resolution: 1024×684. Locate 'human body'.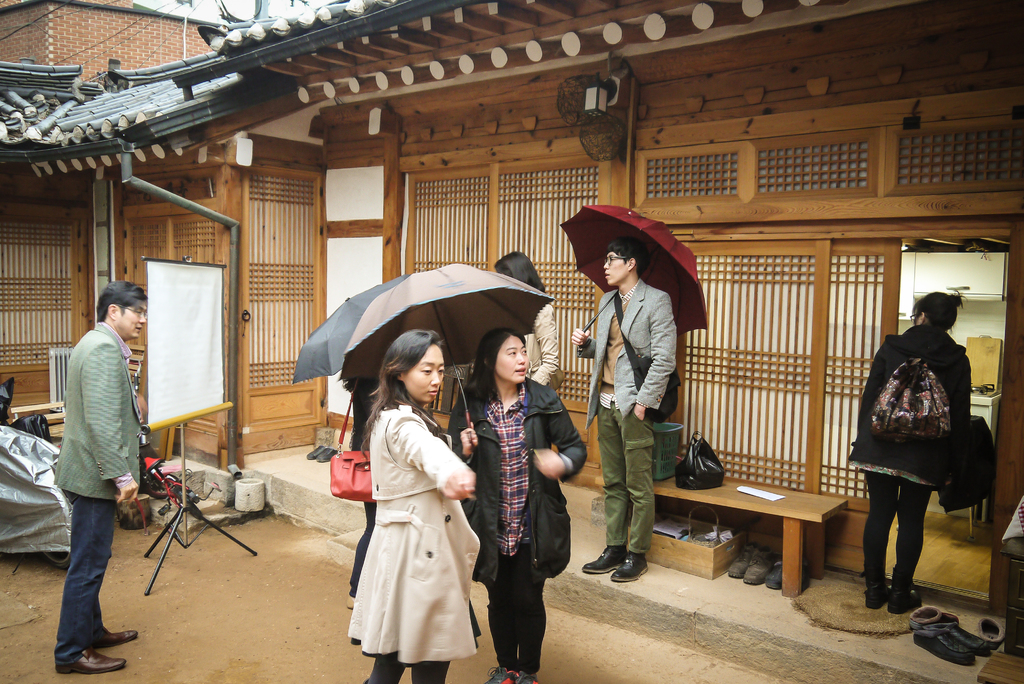
<region>40, 281, 149, 661</region>.
